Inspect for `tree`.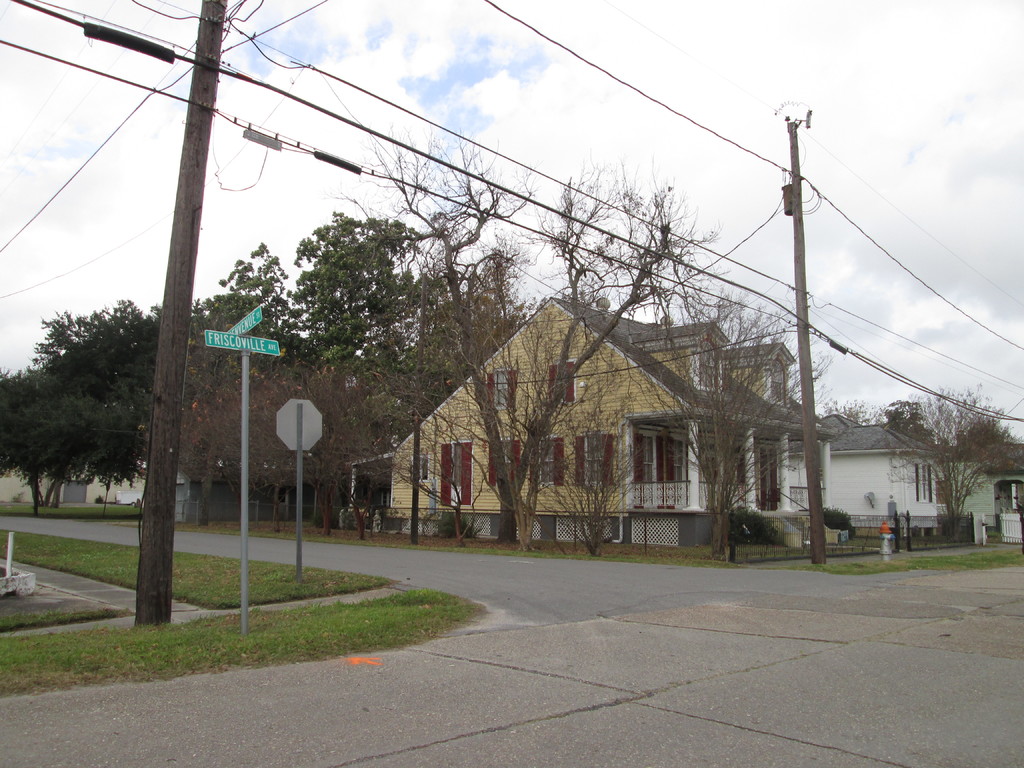
Inspection: <box>347,131,721,548</box>.
